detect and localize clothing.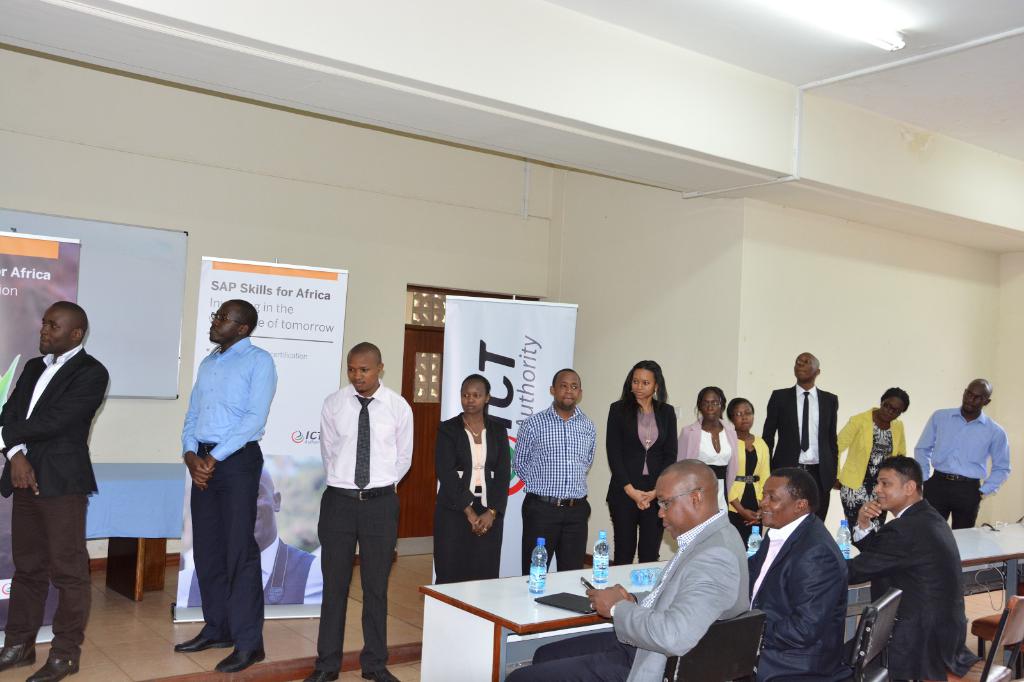
Localized at {"x1": 727, "y1": 431, "x2": 769, "y2": 539}.
